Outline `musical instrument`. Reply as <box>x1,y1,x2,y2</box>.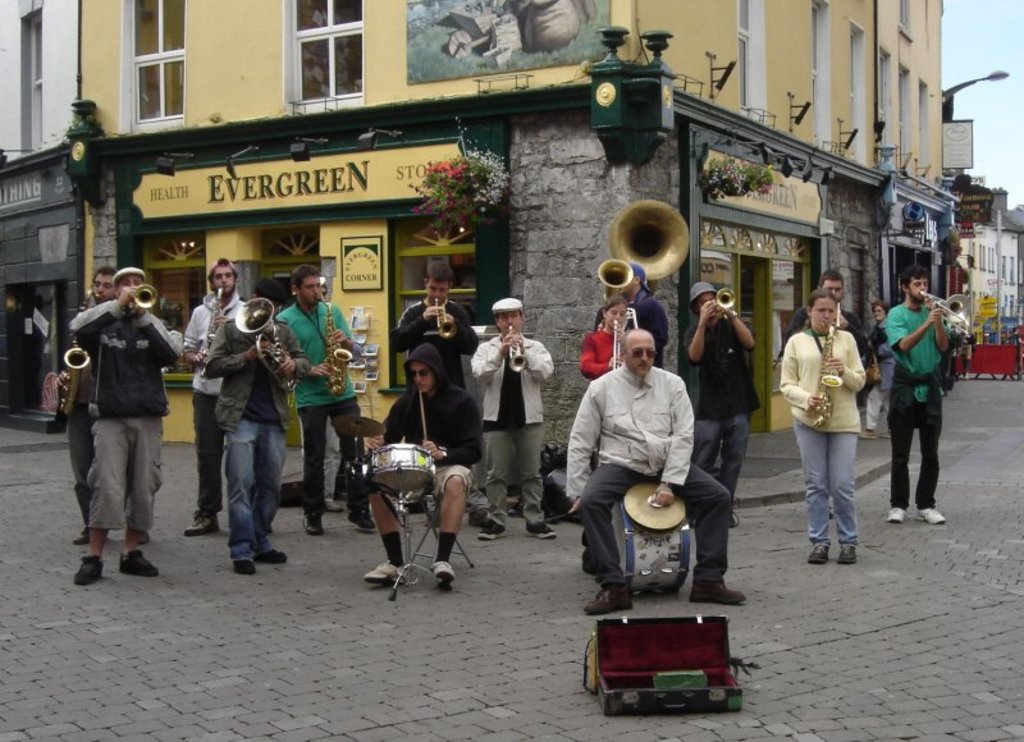
<box>54,285,109,417</box>.
